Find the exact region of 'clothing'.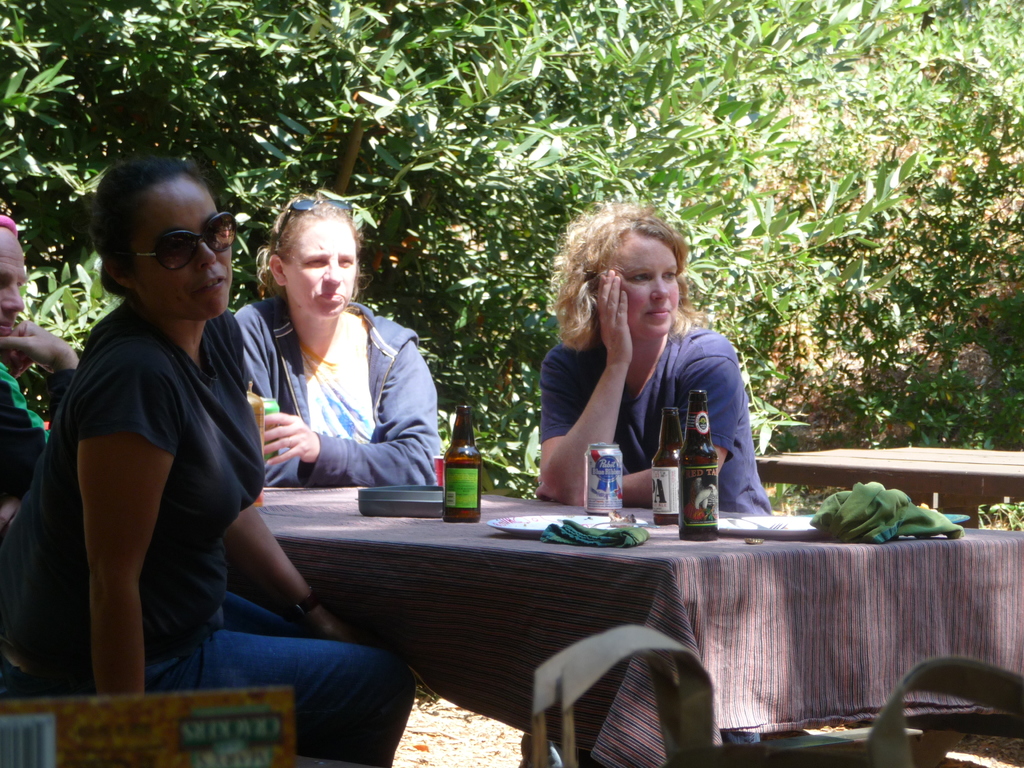
Exact region: 0 354 79 503.
